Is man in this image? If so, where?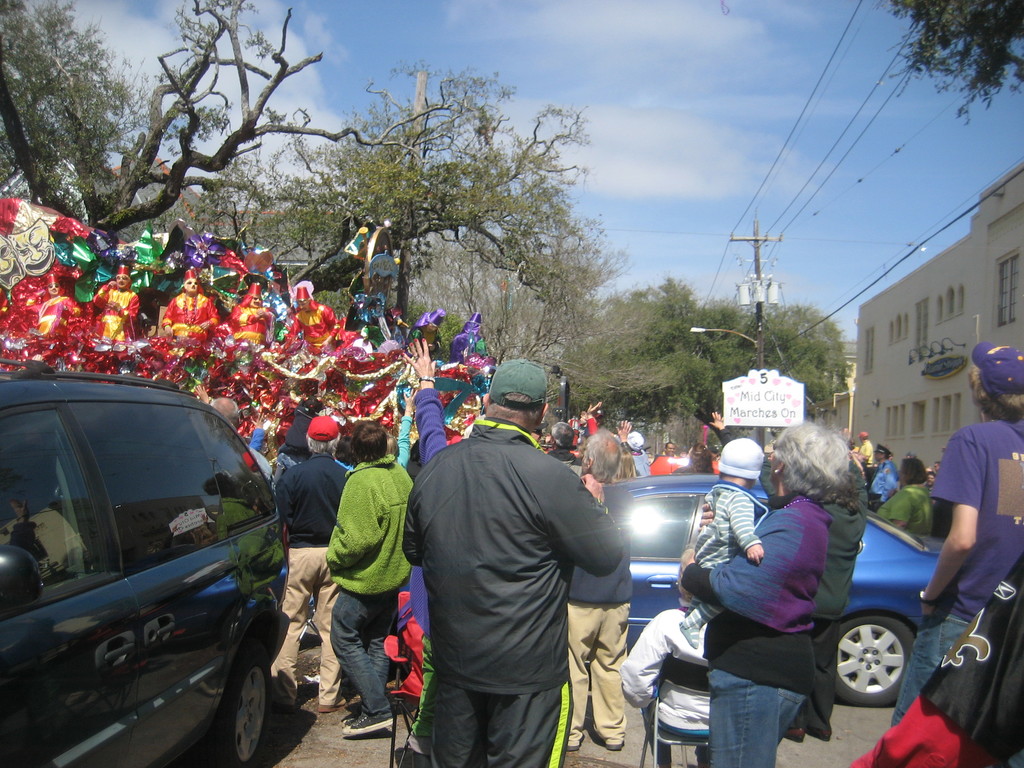
Yes, at detection(225, 286, 278, 343).
